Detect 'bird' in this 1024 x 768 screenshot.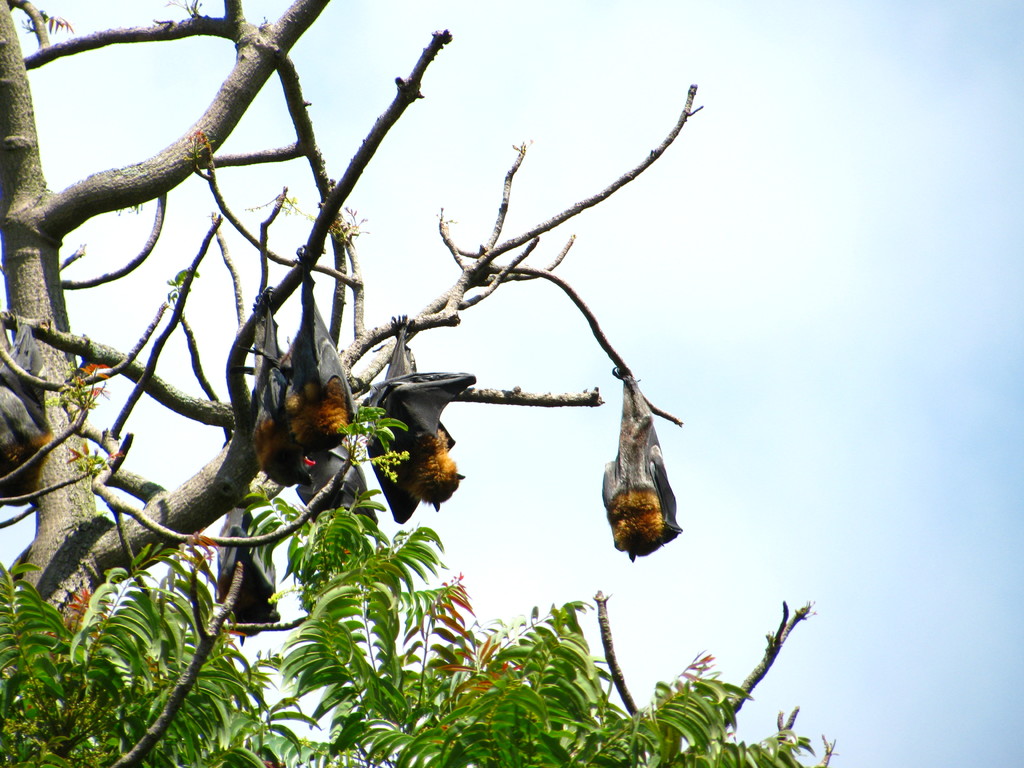
Detection: bbox=[600, 366, 684, 562].
